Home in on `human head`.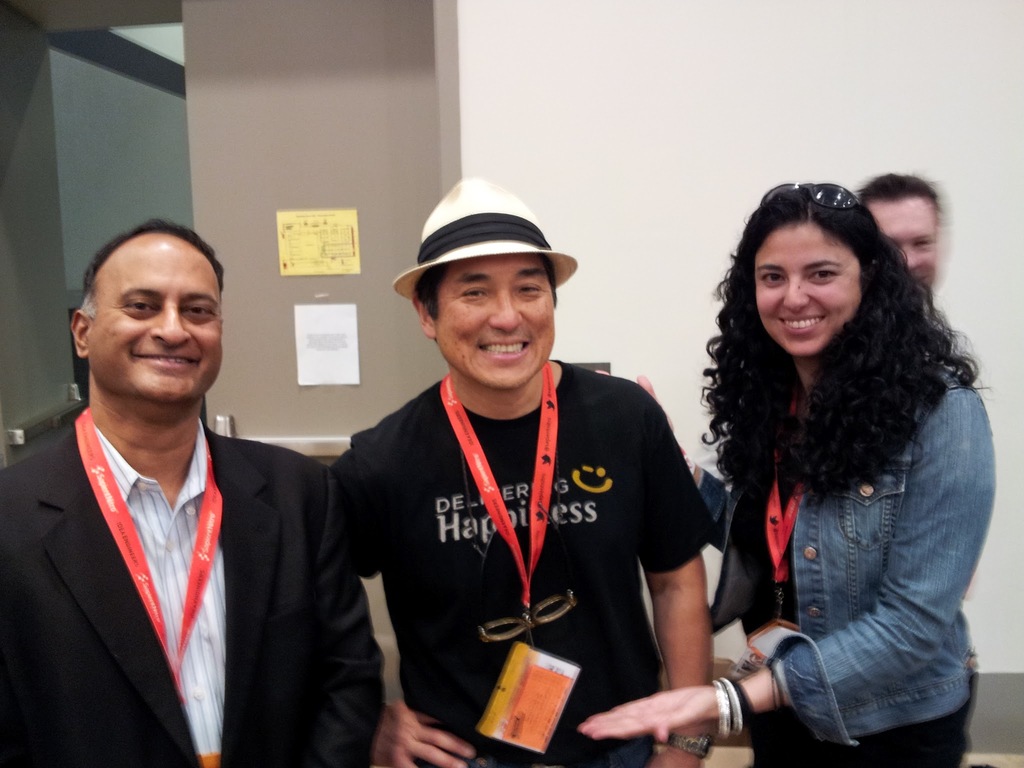
Homed in at 56:219:232:411.
